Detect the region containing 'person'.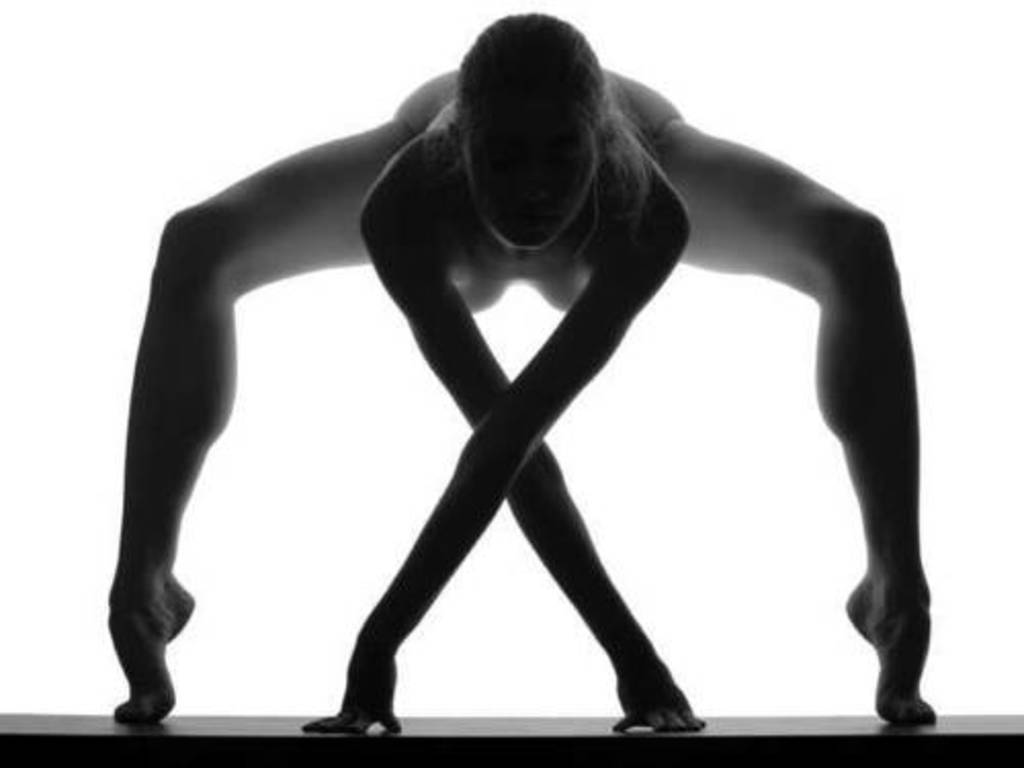
{"left": 102, "top": 4, "right": 938, "bottom": 735}.
